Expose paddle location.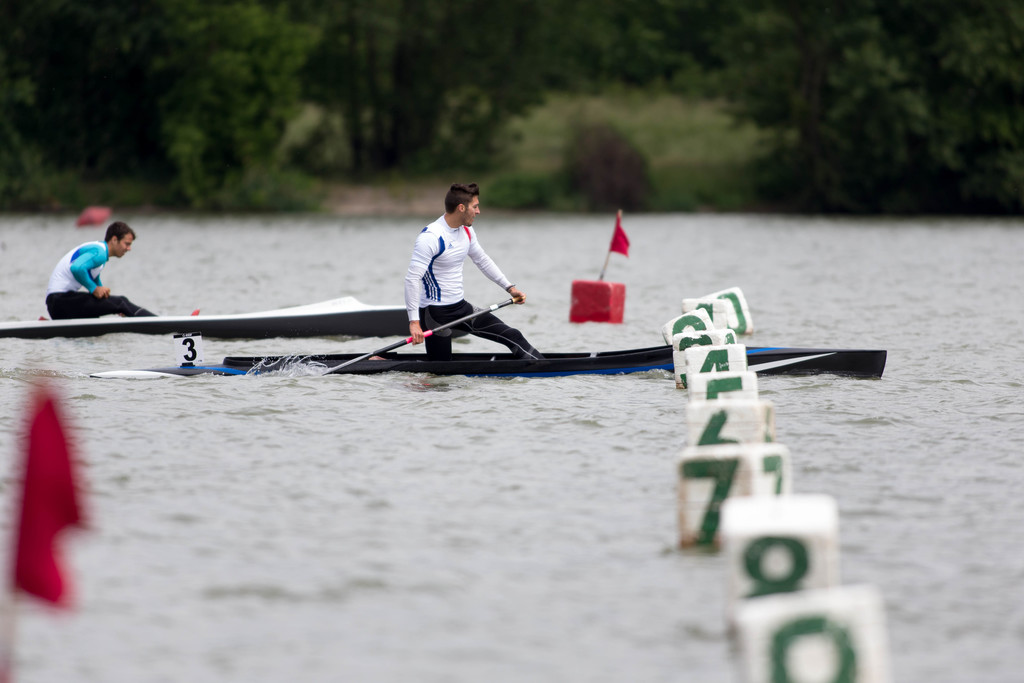
Exposed at 316, 297, 518, 374.
